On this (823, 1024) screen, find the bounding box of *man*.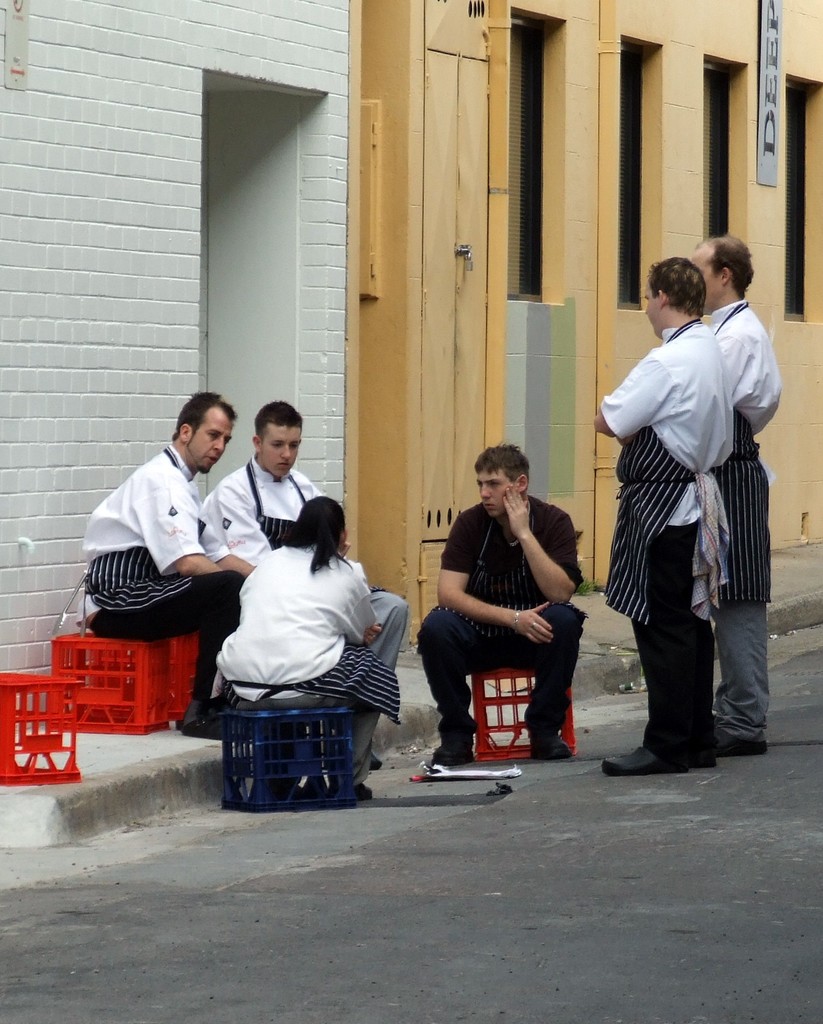
Bounding box: (left=423, top=442, right=584, bottom=764).
